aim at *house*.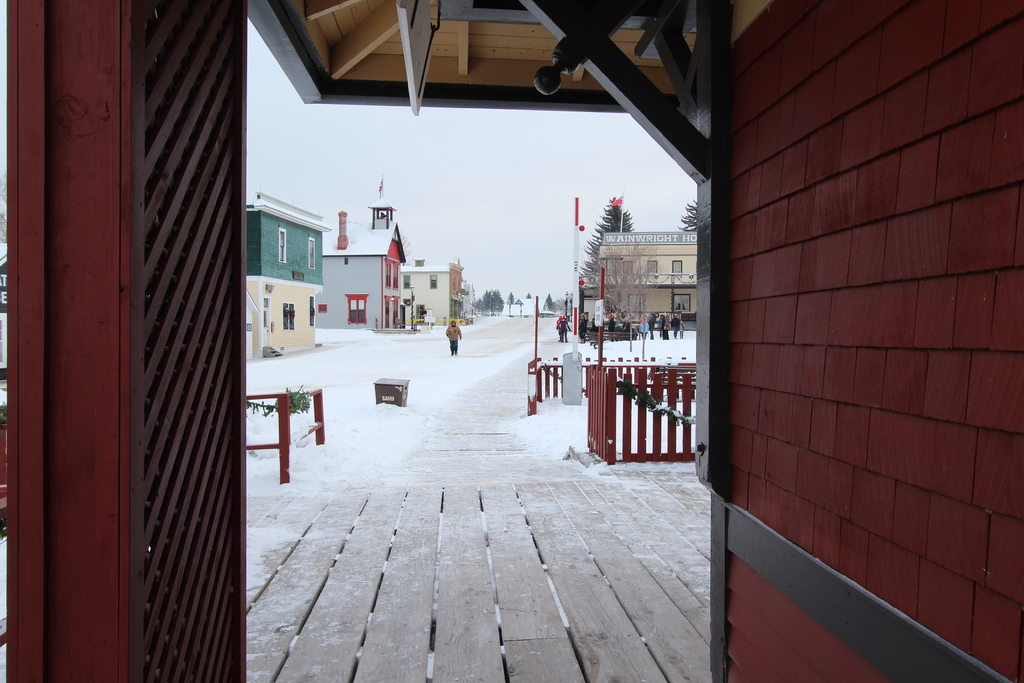
Aimed at [left=591, top=236, right=692, bottom=327].
